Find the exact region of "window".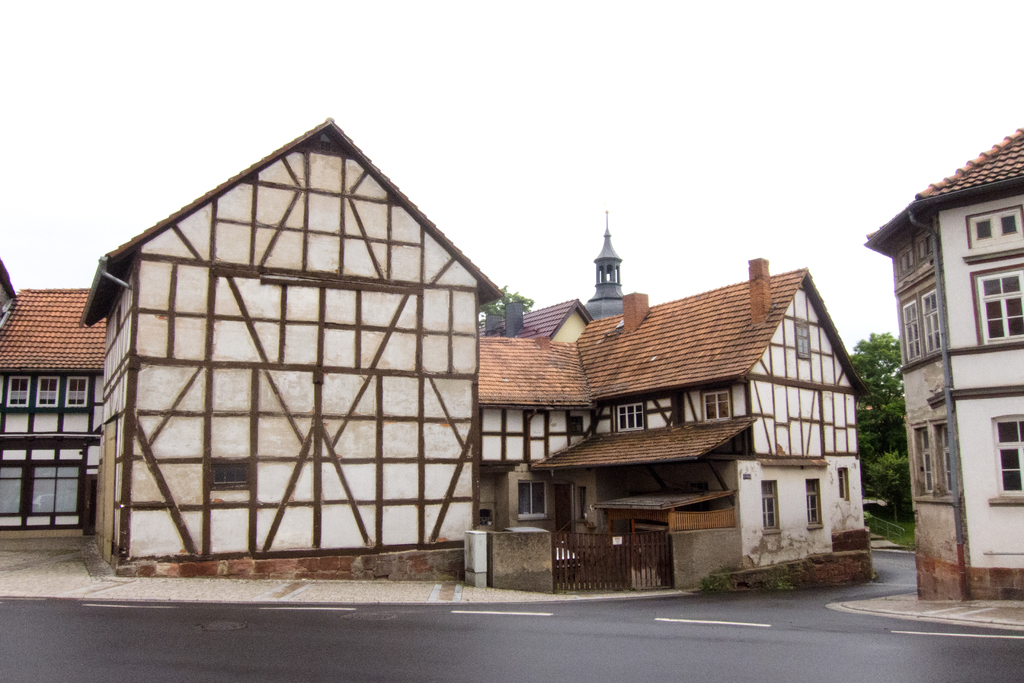
Exact region: 515, 481, 547, 514.
